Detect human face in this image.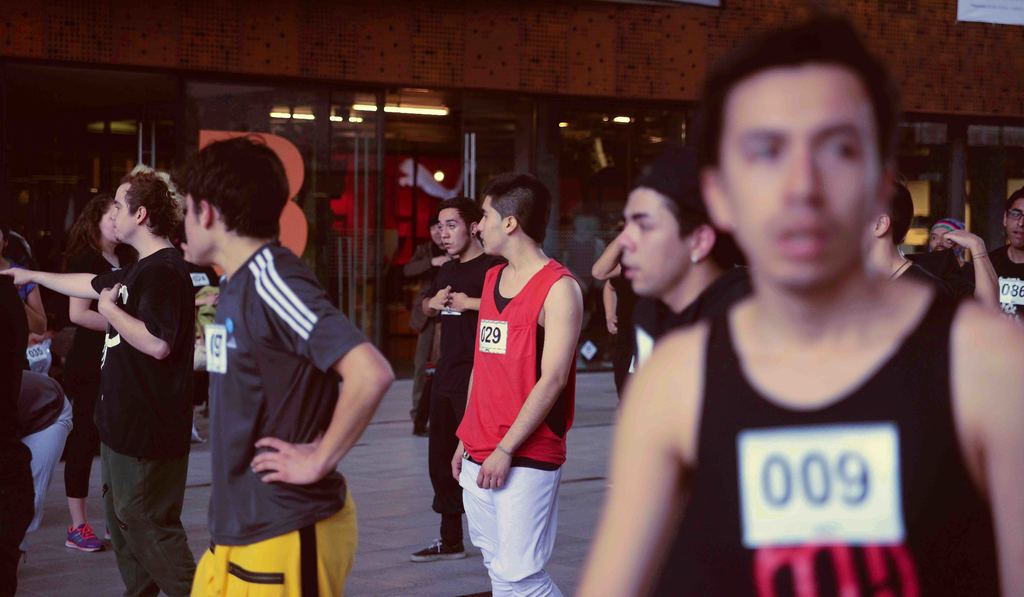
Detection: <region>99, 213, 115, 236</region>.
